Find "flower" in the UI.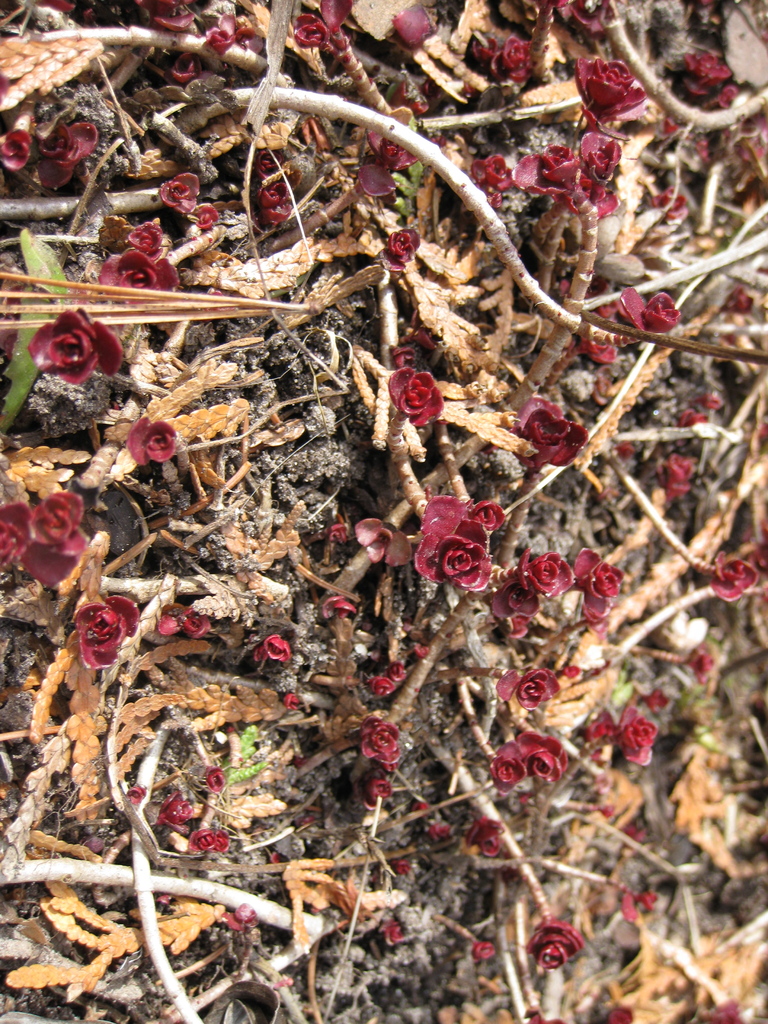
UI element at (72, 593, 135, 669).
